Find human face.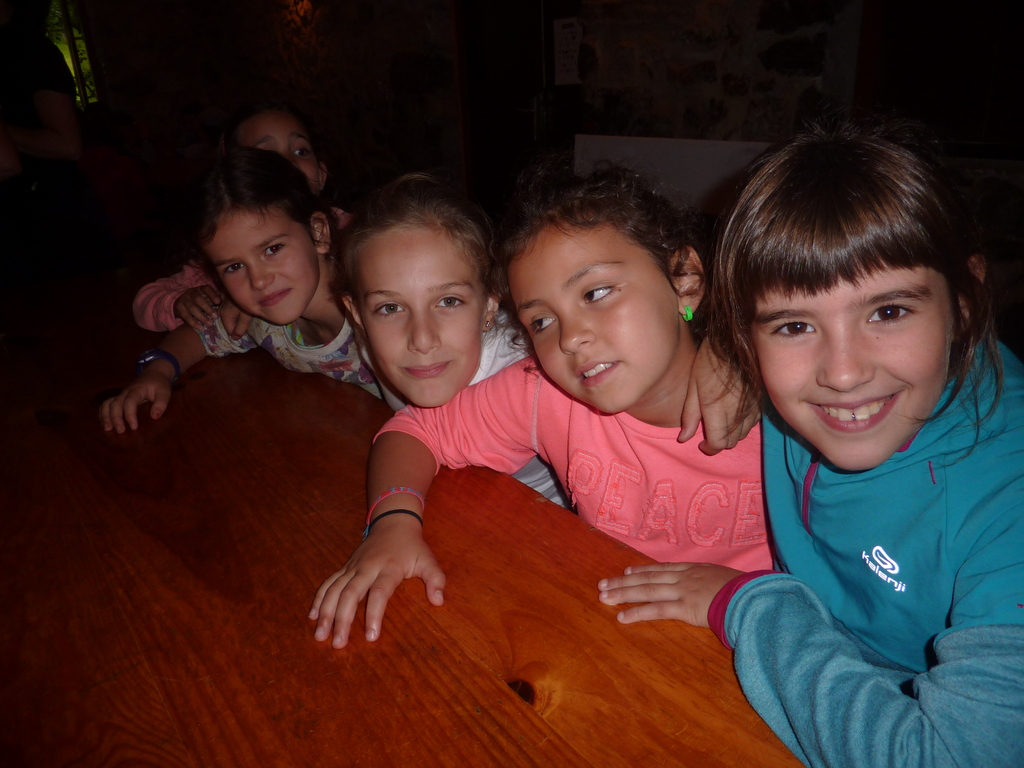
left=196, top=207, right=316, bottom=323.
